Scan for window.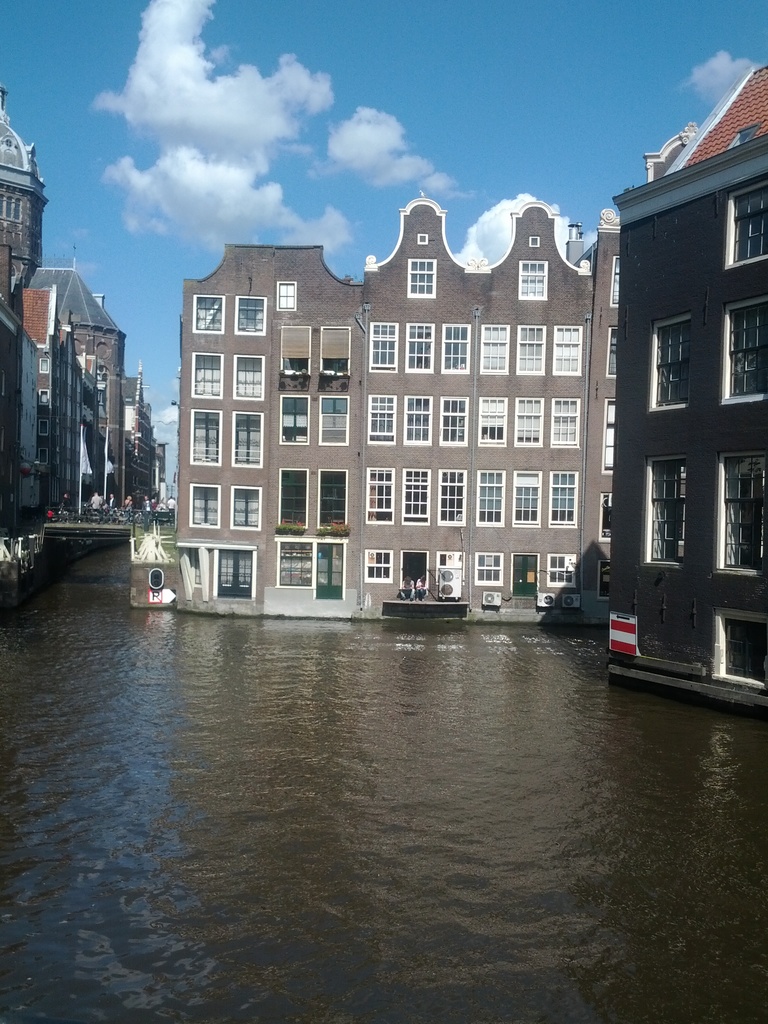
Scan result: rect(407, 395, 433, 445).
